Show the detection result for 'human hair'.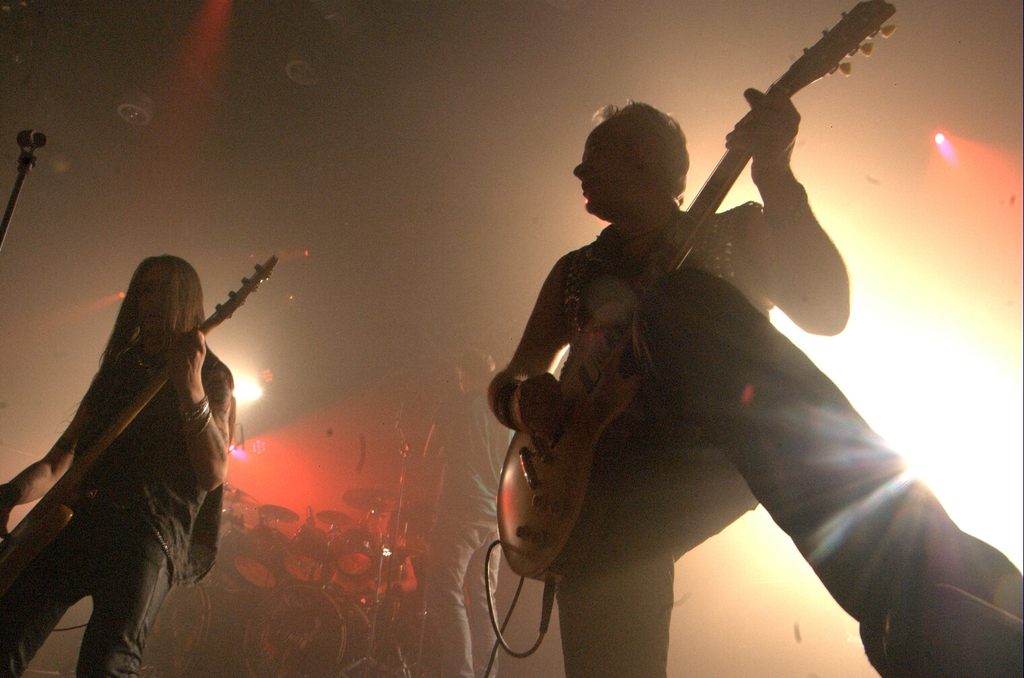
(98, 257, 207, 366).
